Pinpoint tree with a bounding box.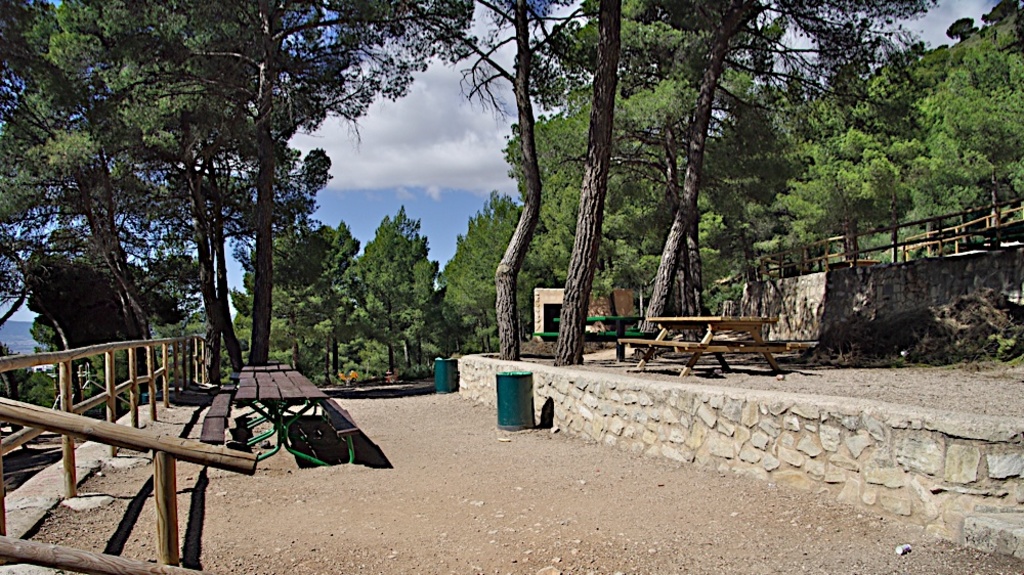
{"left": 0, "top": 0, "right": 475, "bottom": 397}.
